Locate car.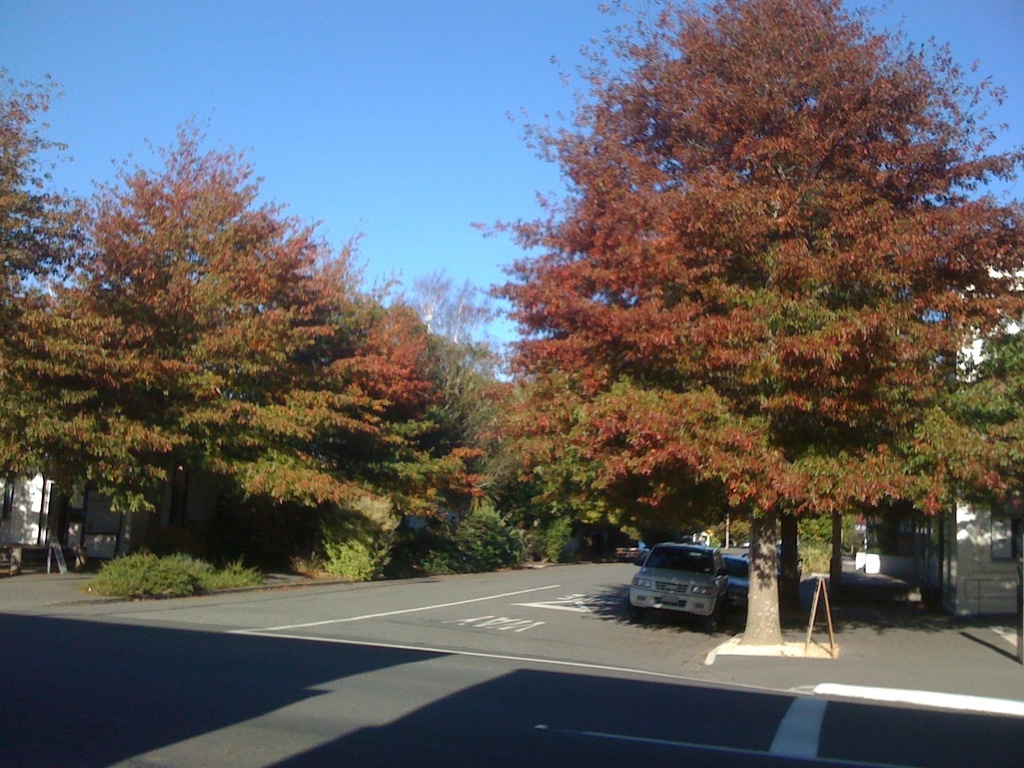
Bounding box: {"x1": 711, "y1": 550, "x2": 756, "y2": 614}.
